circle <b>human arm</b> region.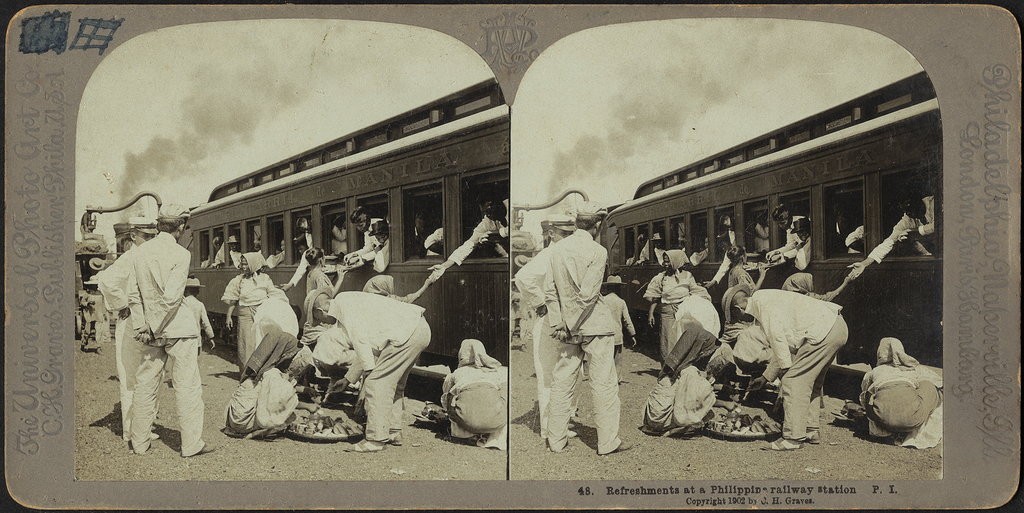
Region: l=514, t=247, r=554, b=318.
